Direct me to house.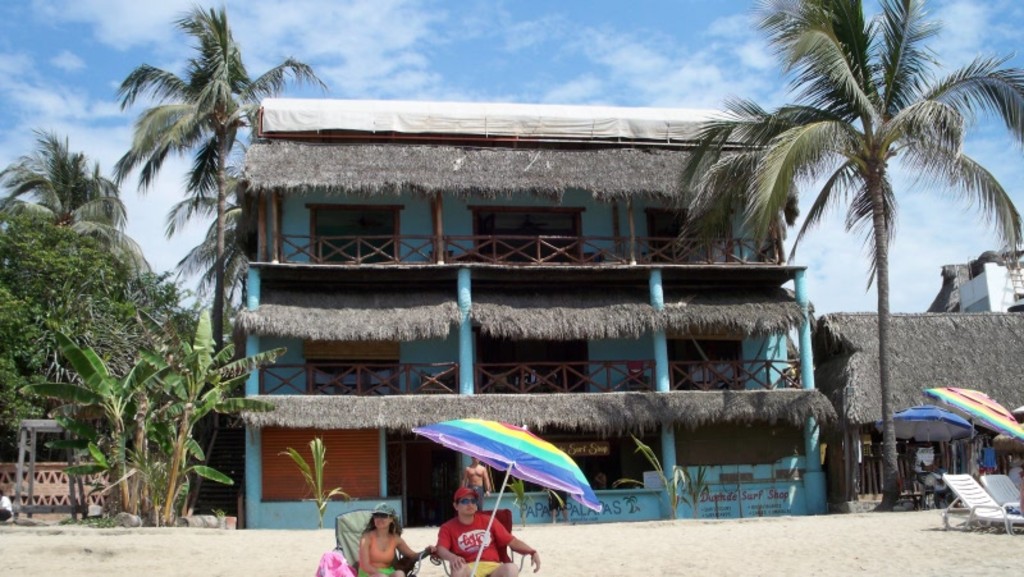
Direction: [left=225, top=97, right=838, bottom=519].
